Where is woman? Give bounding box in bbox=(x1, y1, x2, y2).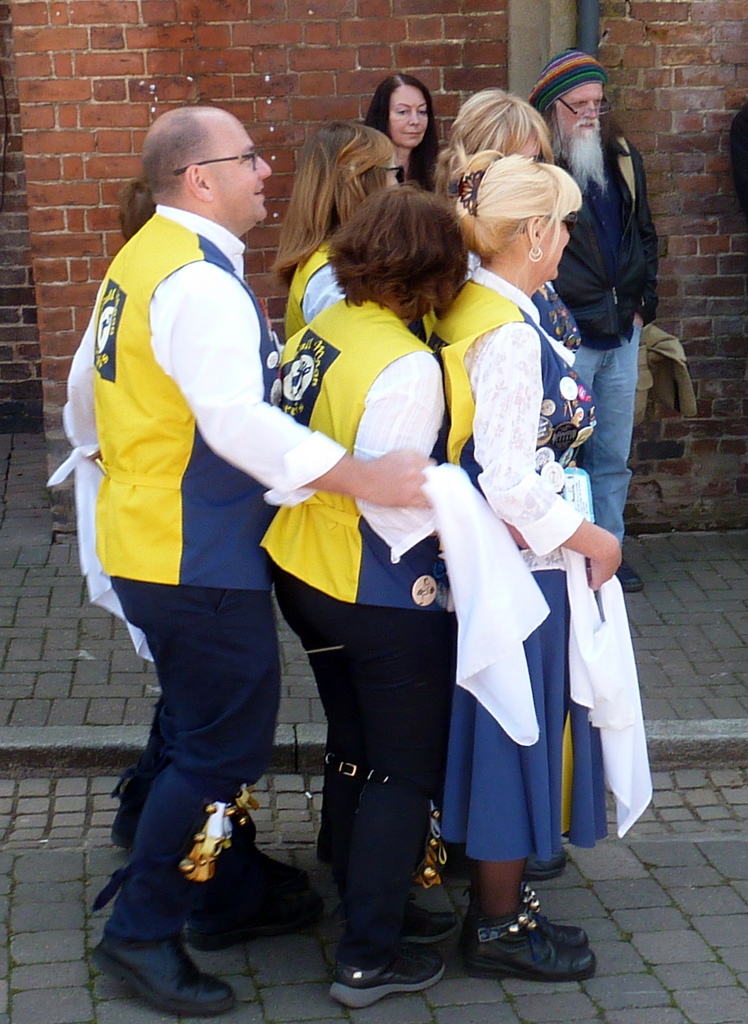
bbox=(433, 83, 558, 203).
